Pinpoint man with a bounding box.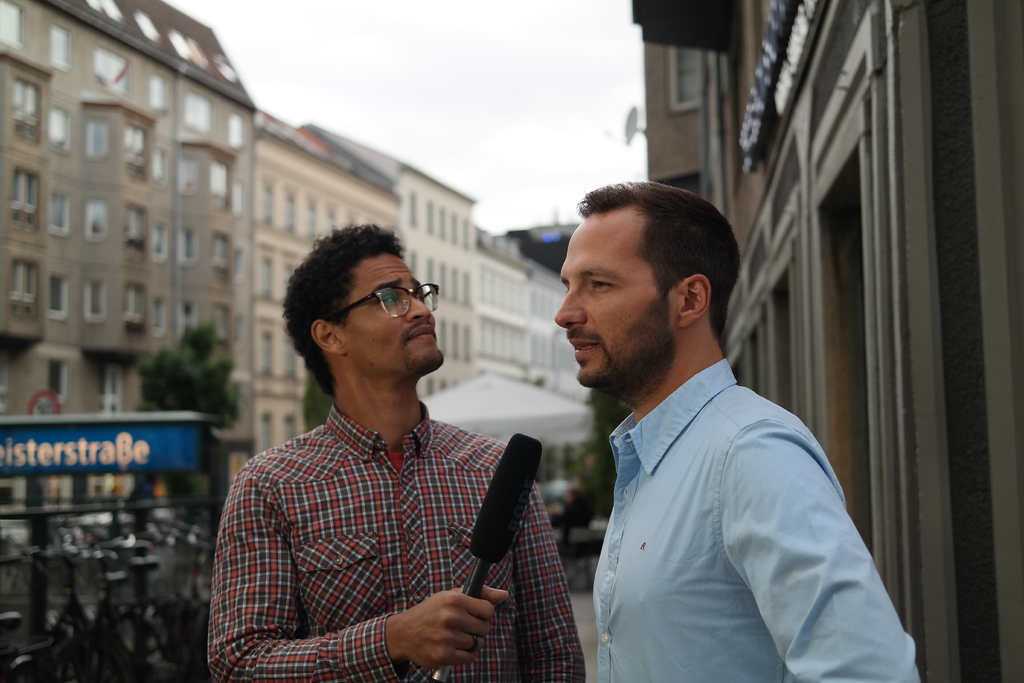
<region>204, 223, 545, 675</region>.
